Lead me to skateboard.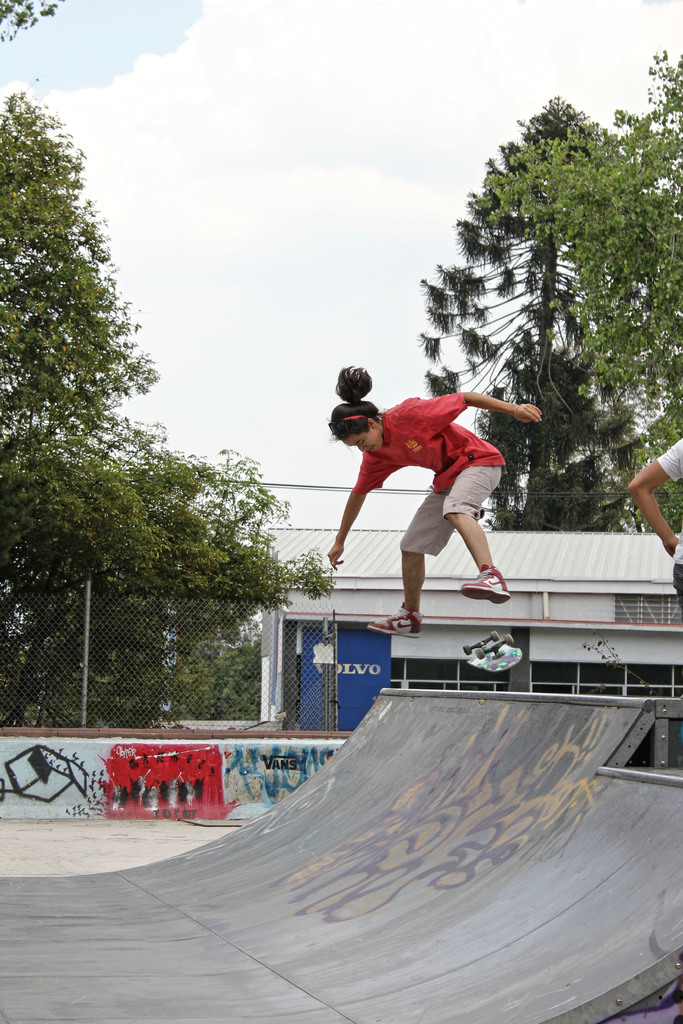
Lead to pyautogui.locateOnScreen(454, 624, 523, 676).
